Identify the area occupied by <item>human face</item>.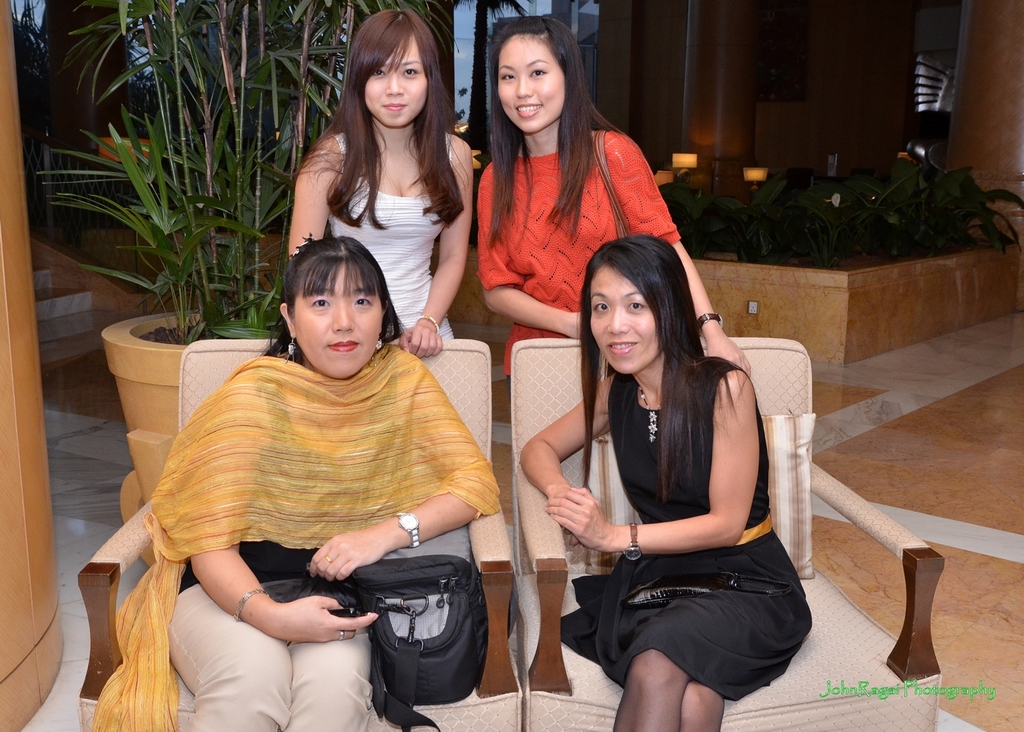
Area: [x1=369, y1=40, x2=429, y2=129].
